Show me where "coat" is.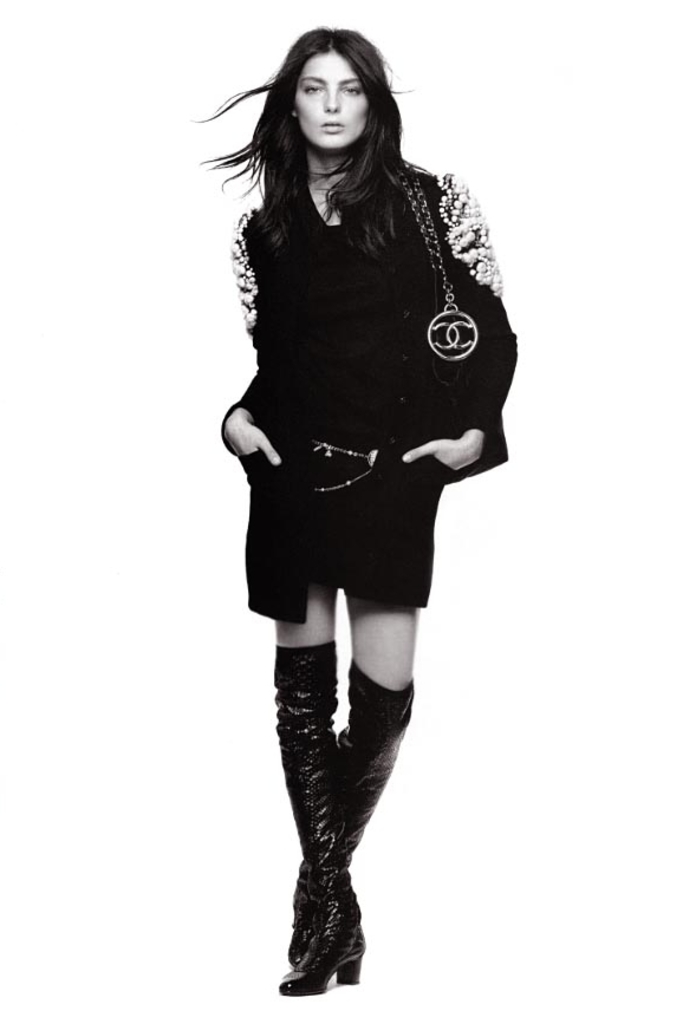
"coat" is at <region>239, 167, 520, 627</region>.
